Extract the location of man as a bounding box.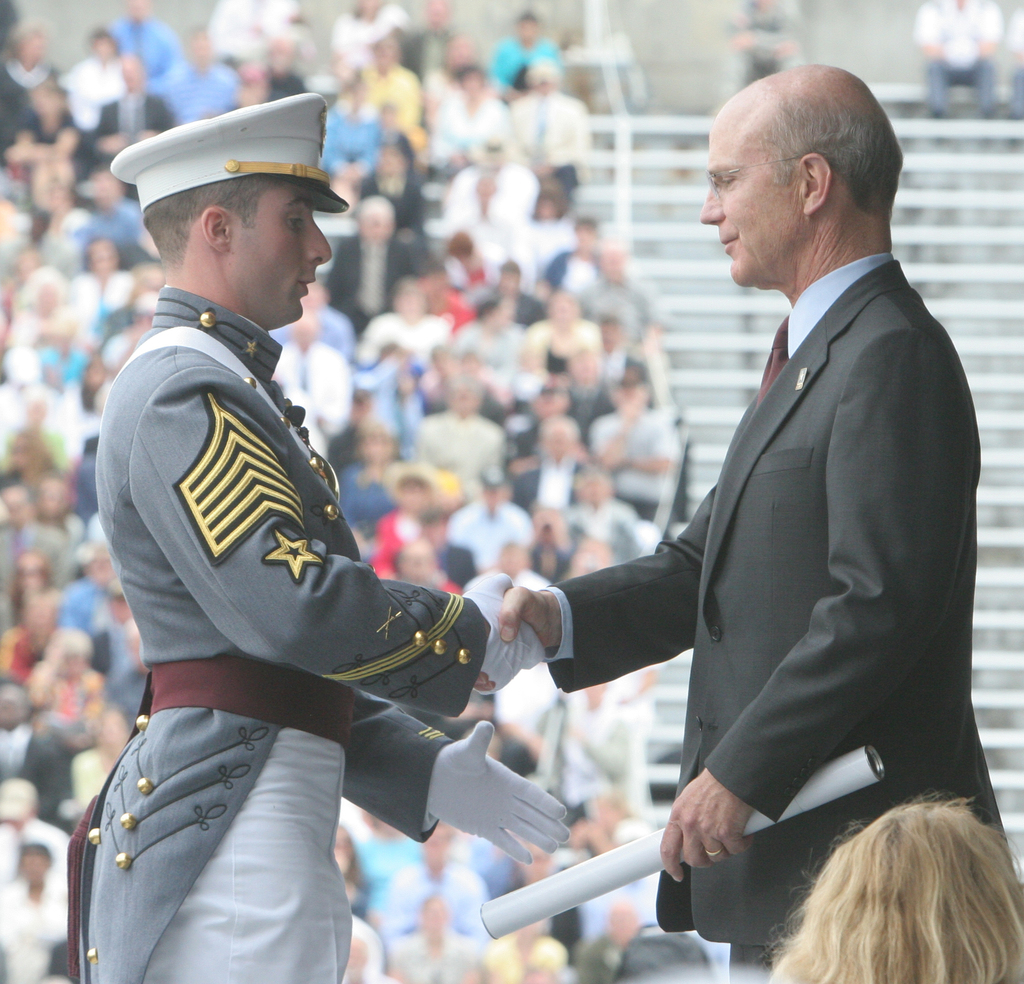
(447,465,553,566).
